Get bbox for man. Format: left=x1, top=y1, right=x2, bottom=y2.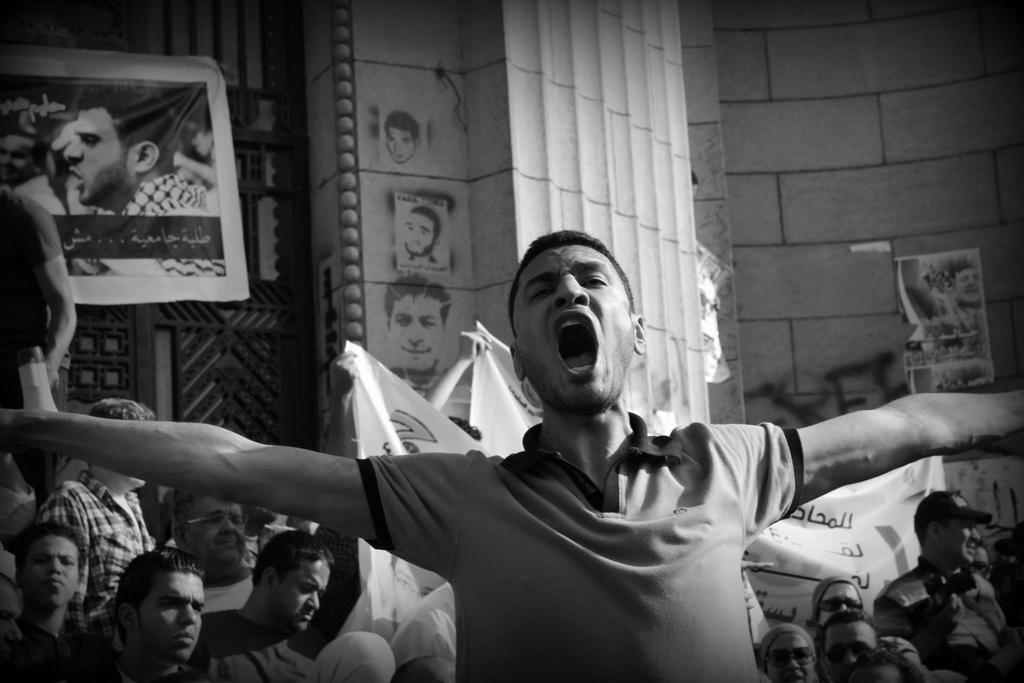
left=894, top=493, right=1009, bottom=673.
